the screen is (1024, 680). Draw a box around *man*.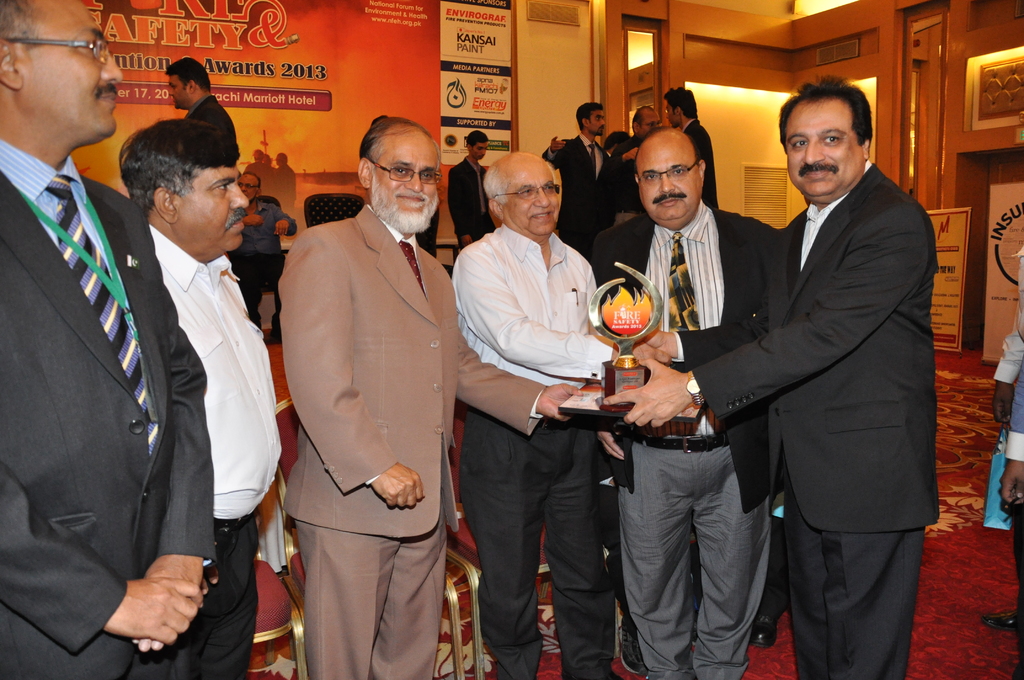
l=450, t=152, r=655, b=679.
